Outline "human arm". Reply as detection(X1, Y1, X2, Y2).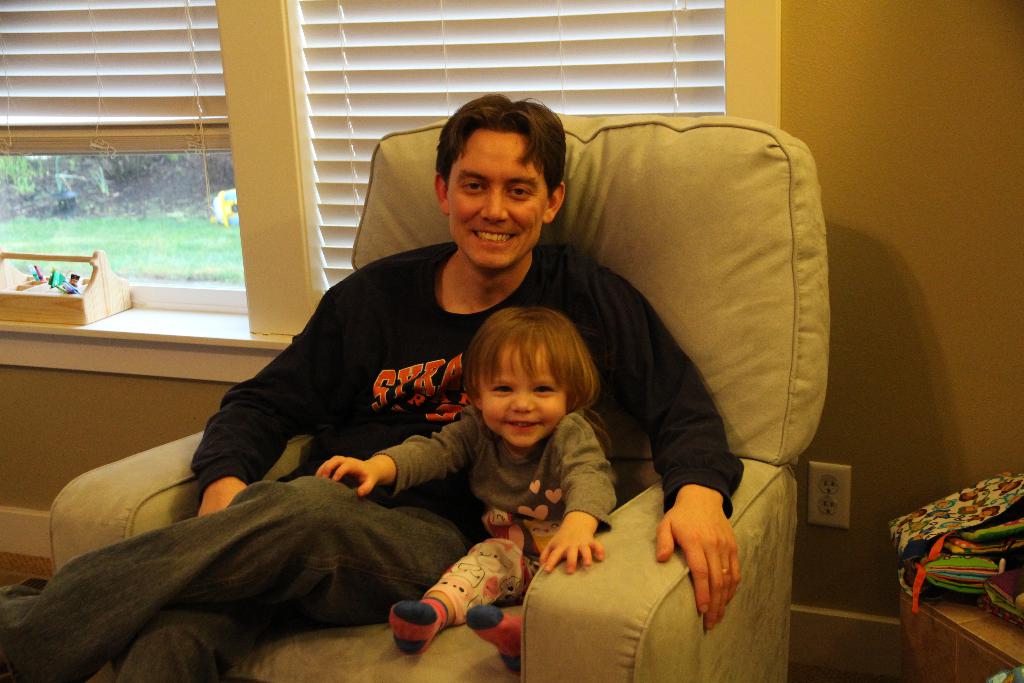
detection(316, 406, 478, 497).
